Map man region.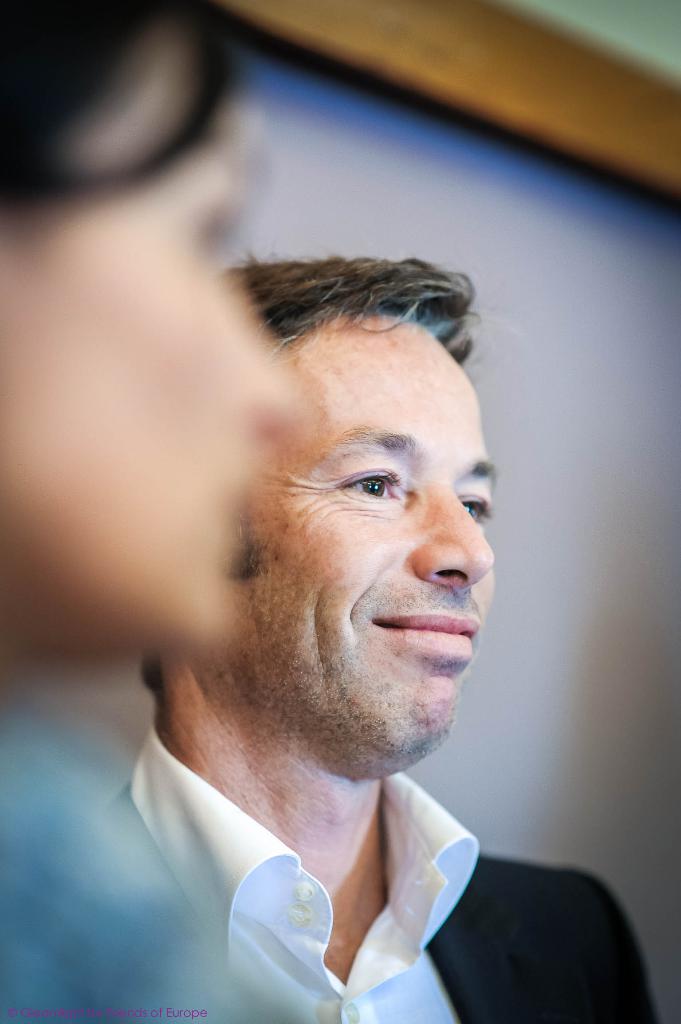
Mapped to x1=67, y1=228, x2=573, y2=1014.
